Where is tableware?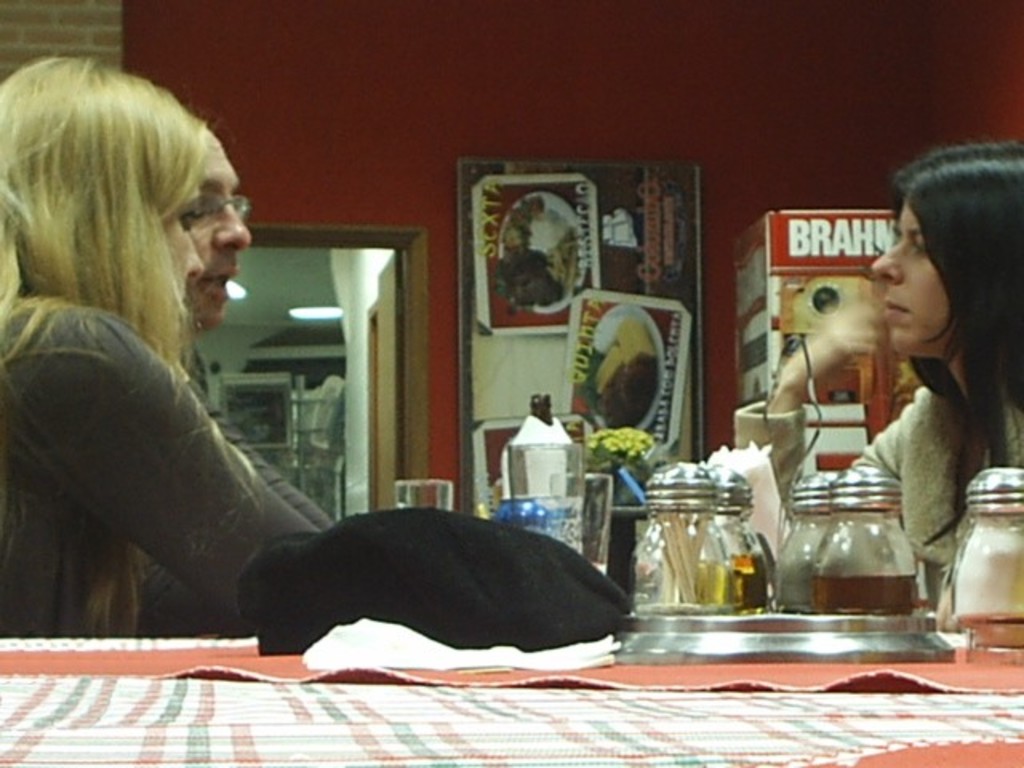
(left=949, top=480, right=1022, bottom=616).
